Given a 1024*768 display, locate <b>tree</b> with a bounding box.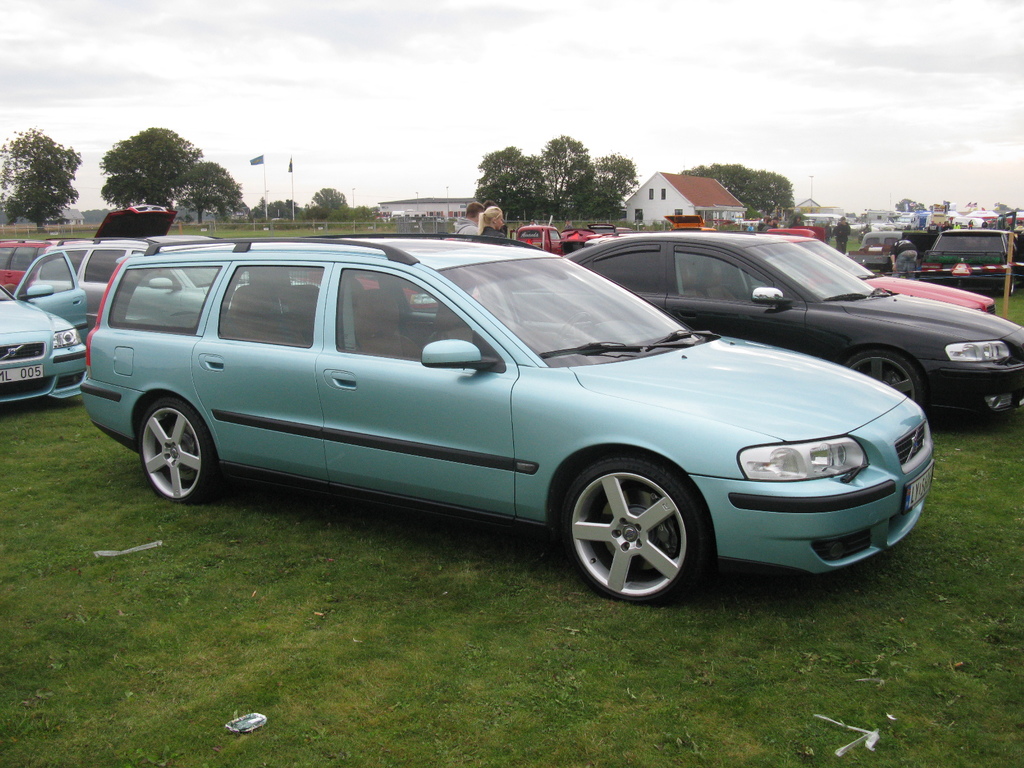
Located: <region>97, 122, 202, 221</region>.
